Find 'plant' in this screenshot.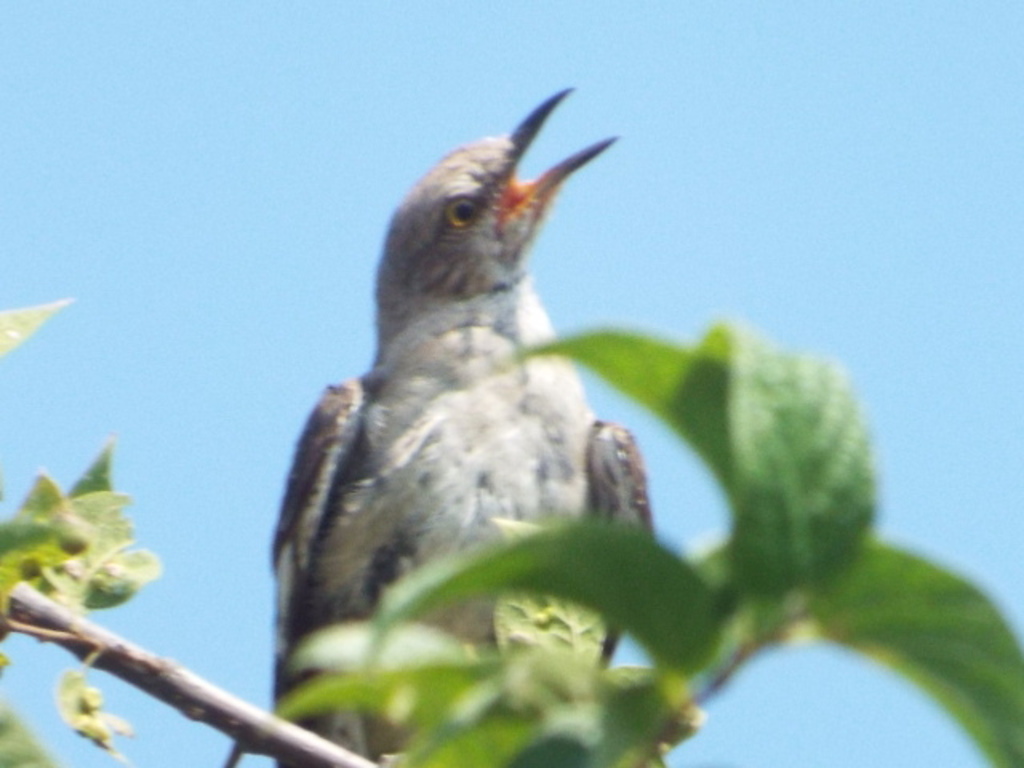
The bounding box for 'plant' is [0,294,1022,766].
